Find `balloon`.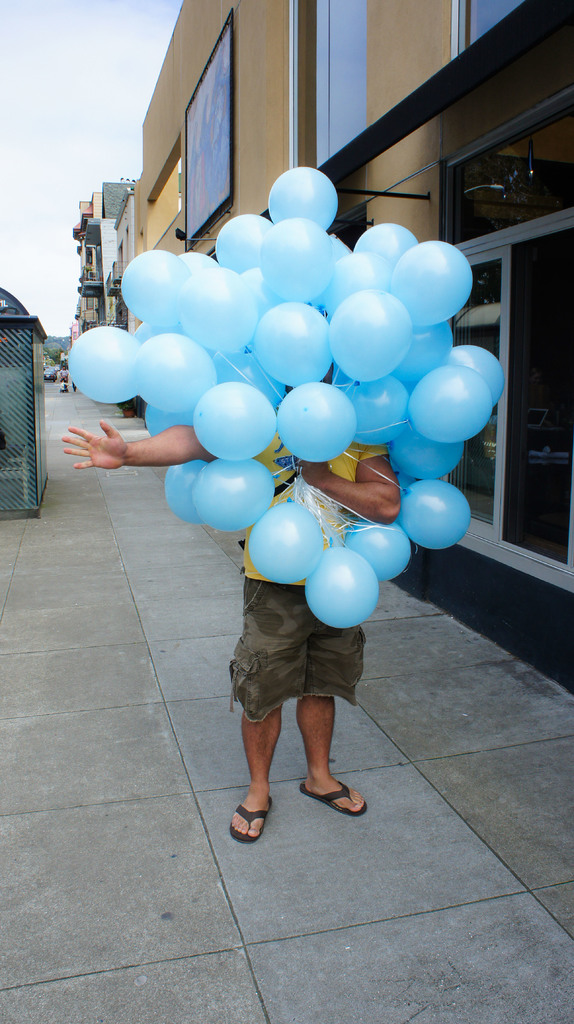
448:342:502:404.
